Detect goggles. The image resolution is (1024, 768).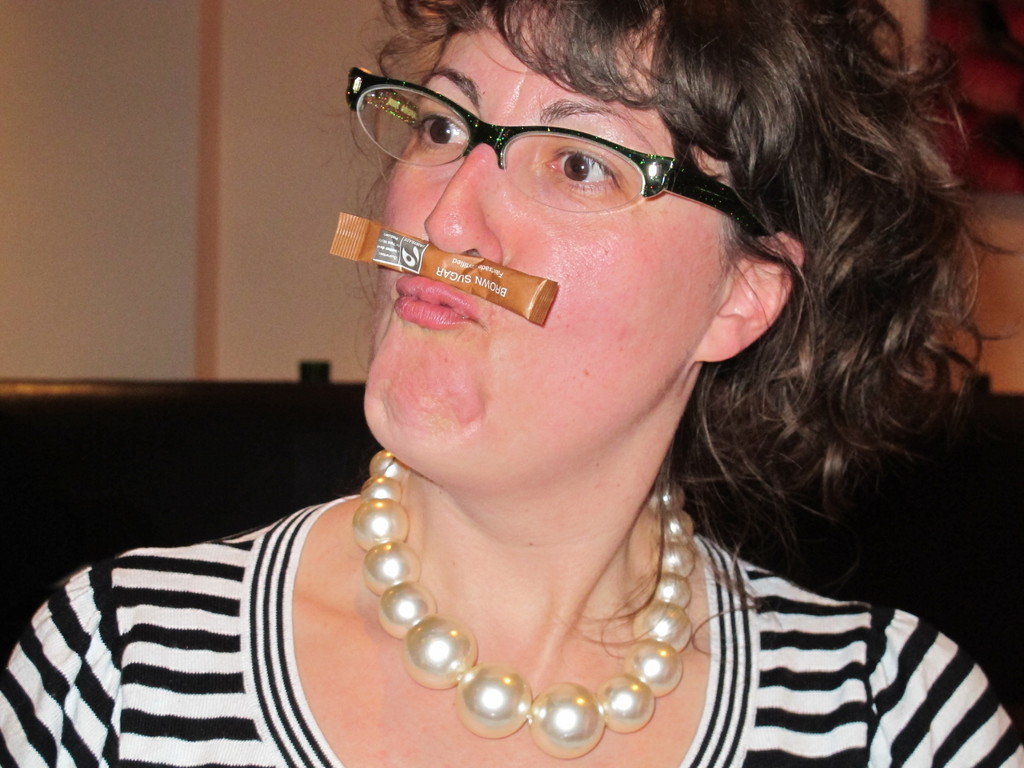
[left=340, top=56, right=757, bottom=218].
